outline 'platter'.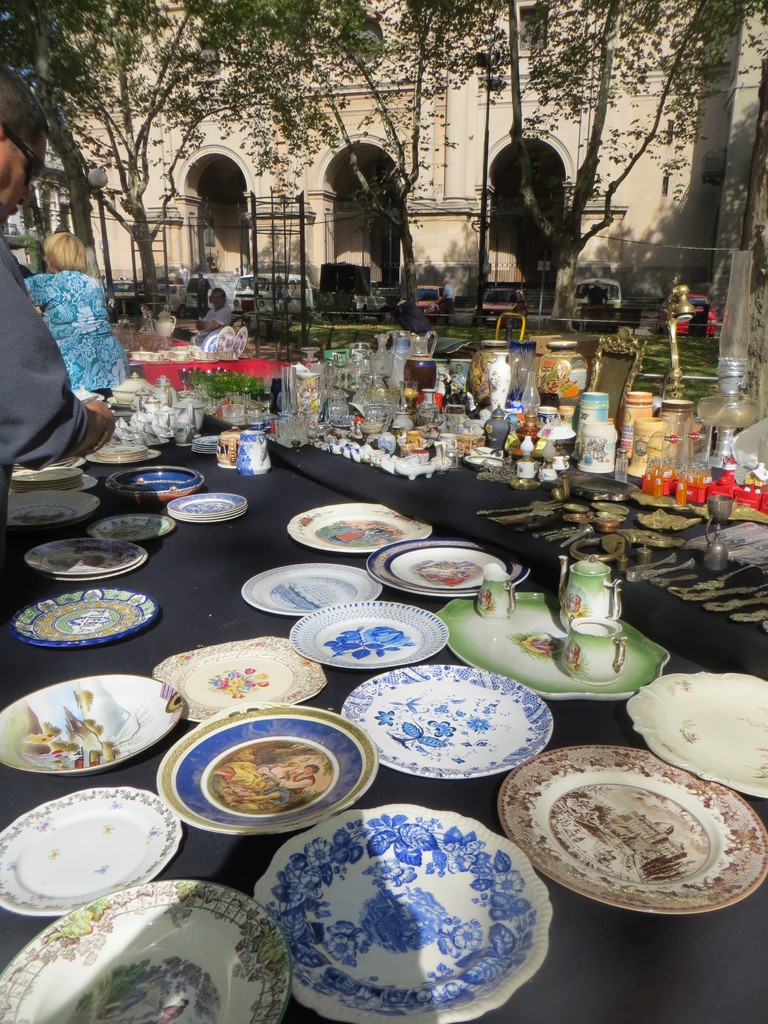
Outline: (0, 909, 280, 1021).
